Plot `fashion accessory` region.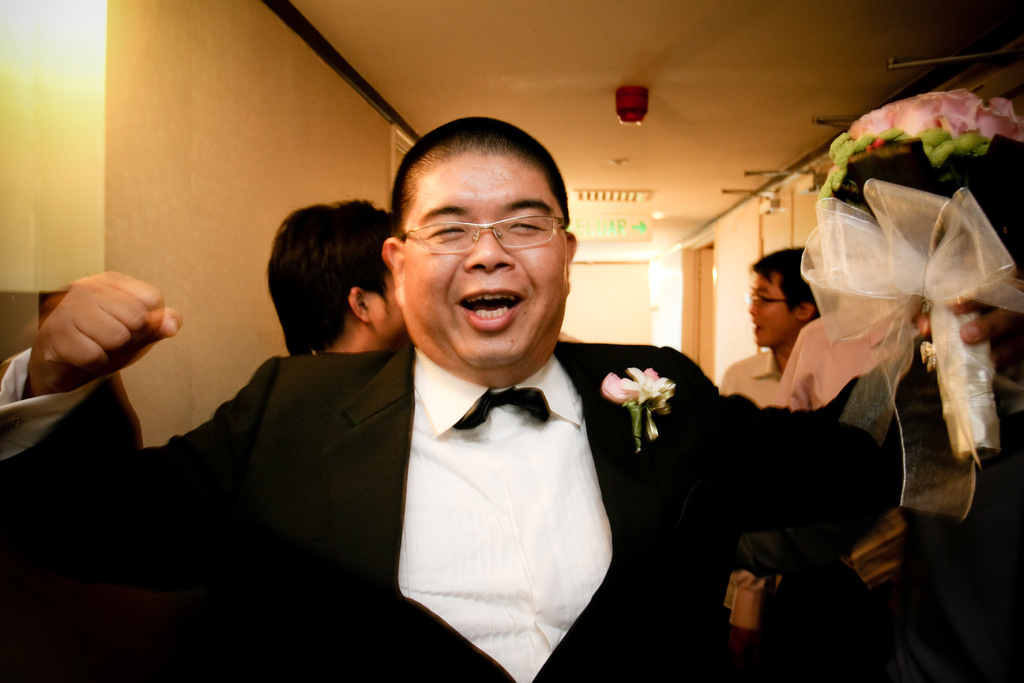
Plotted at locate(448, 388, 552, 434).
